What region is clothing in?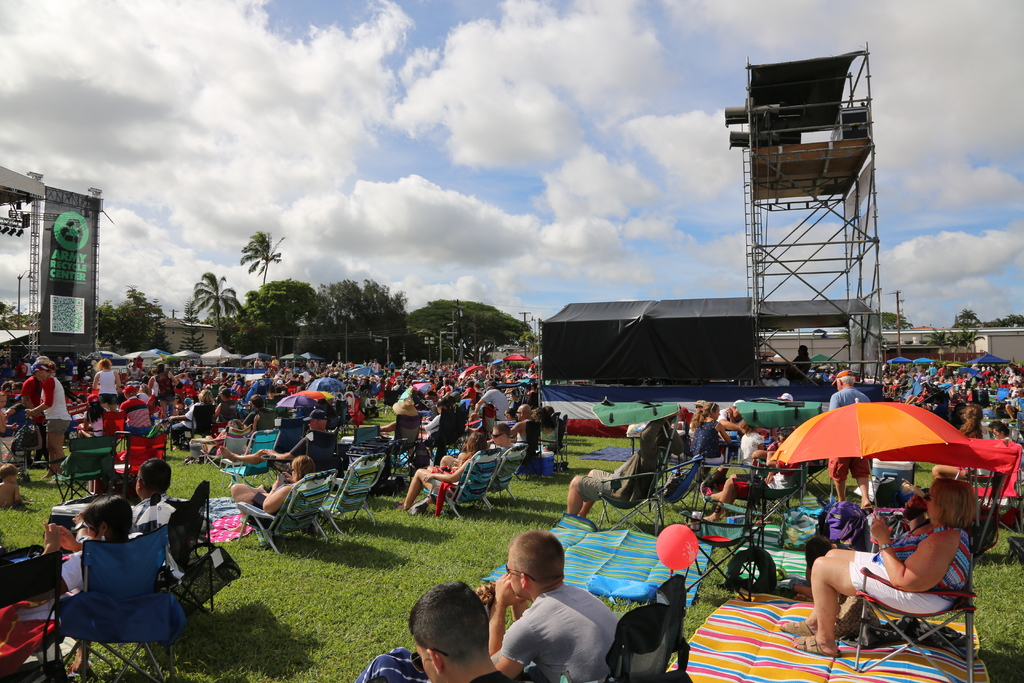
[851, 516, 983, 613].
